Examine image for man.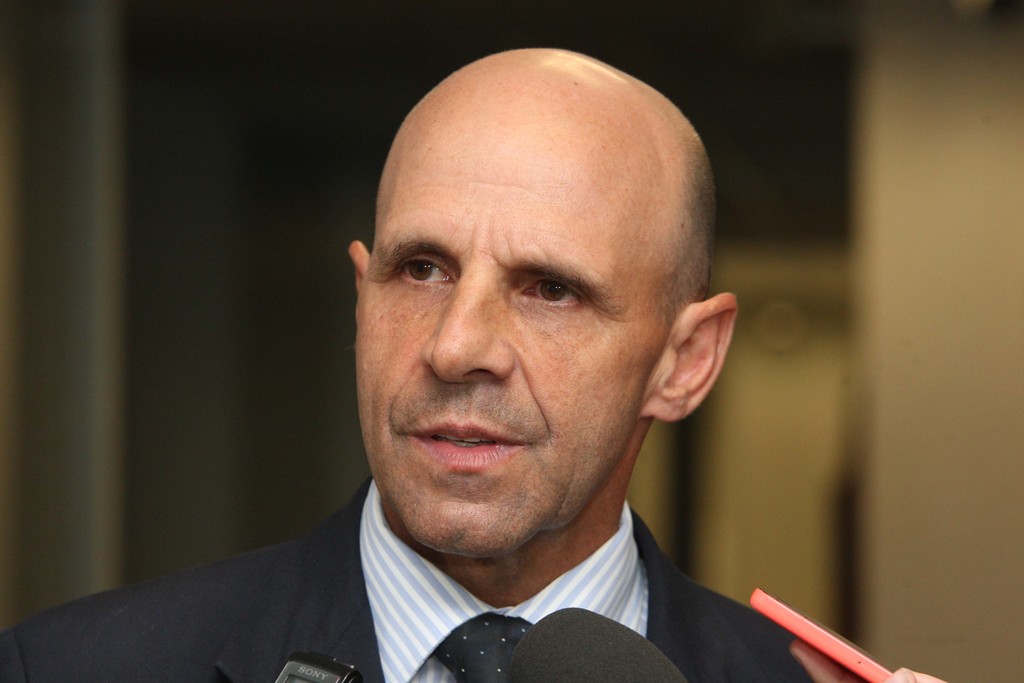
Examination result: box(62, 45, 838, 682).
